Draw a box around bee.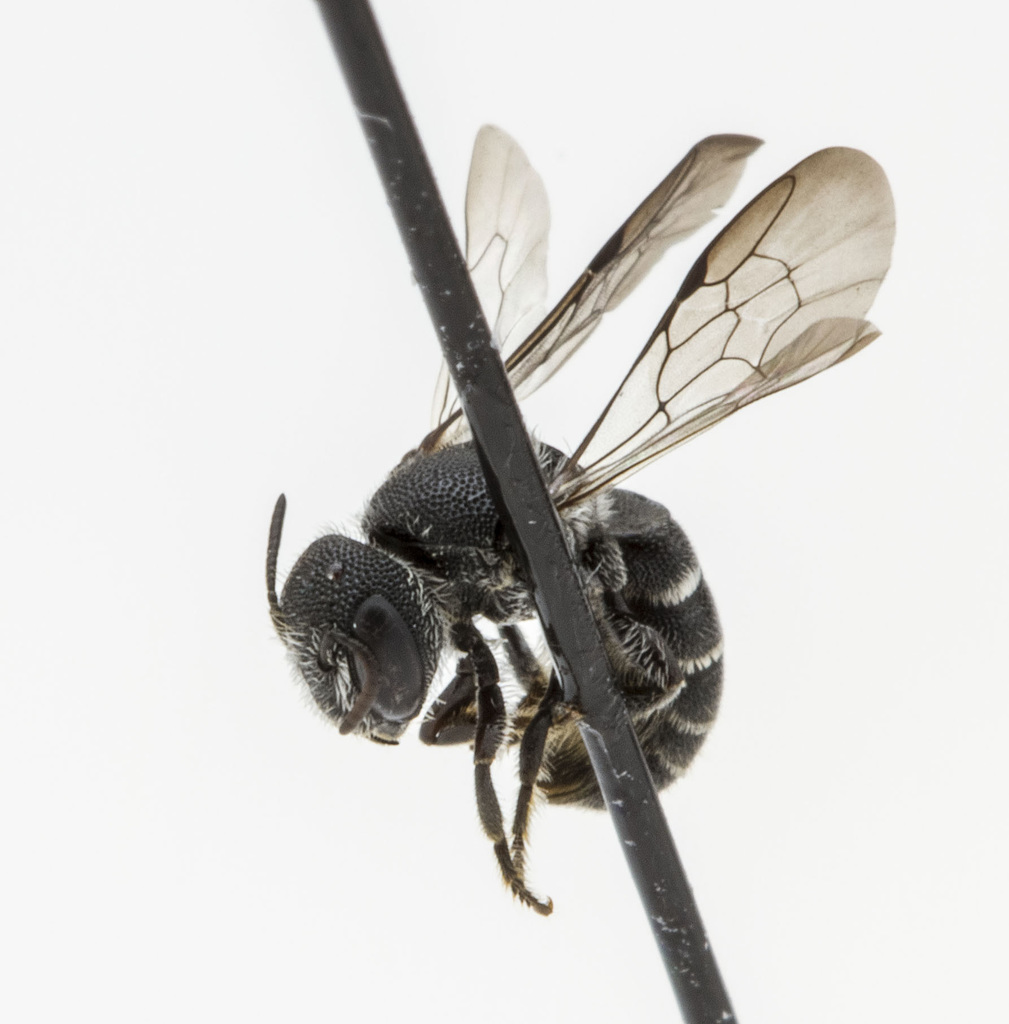
detection(236, 36, 895, 1010).
